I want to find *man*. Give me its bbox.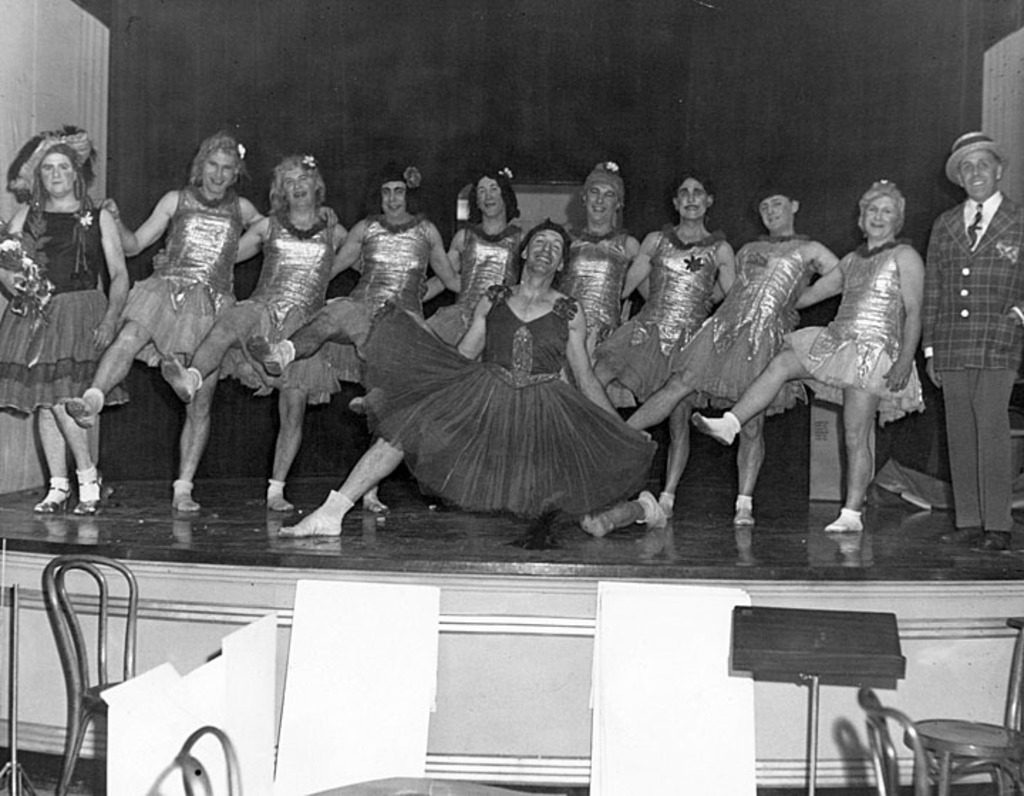
left=914, top=122, right=1023, bottom=561.
